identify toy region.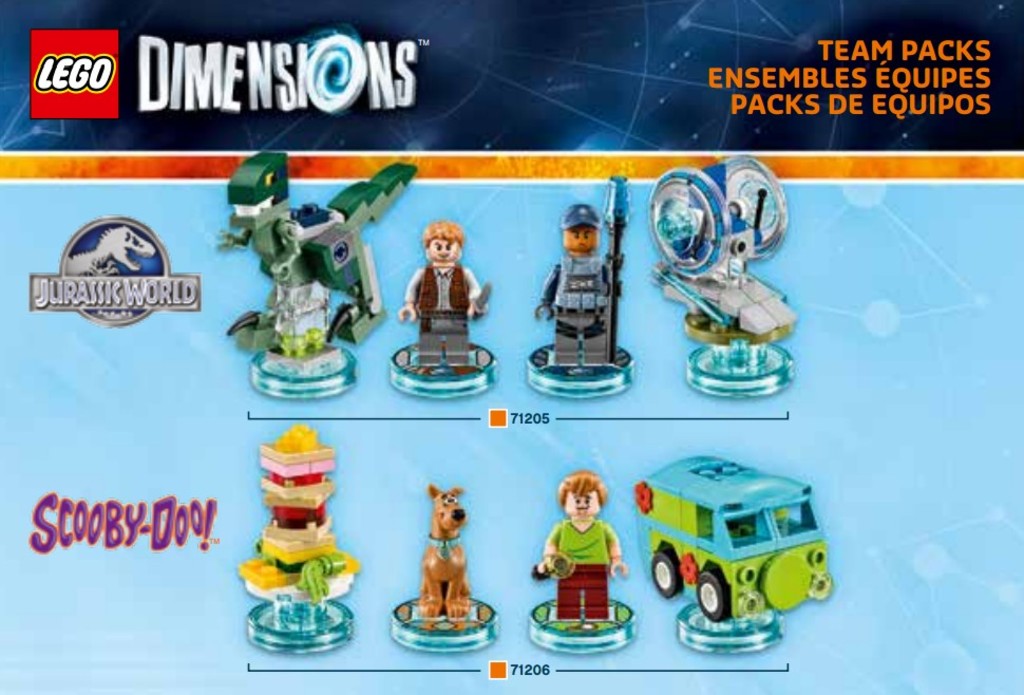
Region: rect(360, 226, 515, 398).
